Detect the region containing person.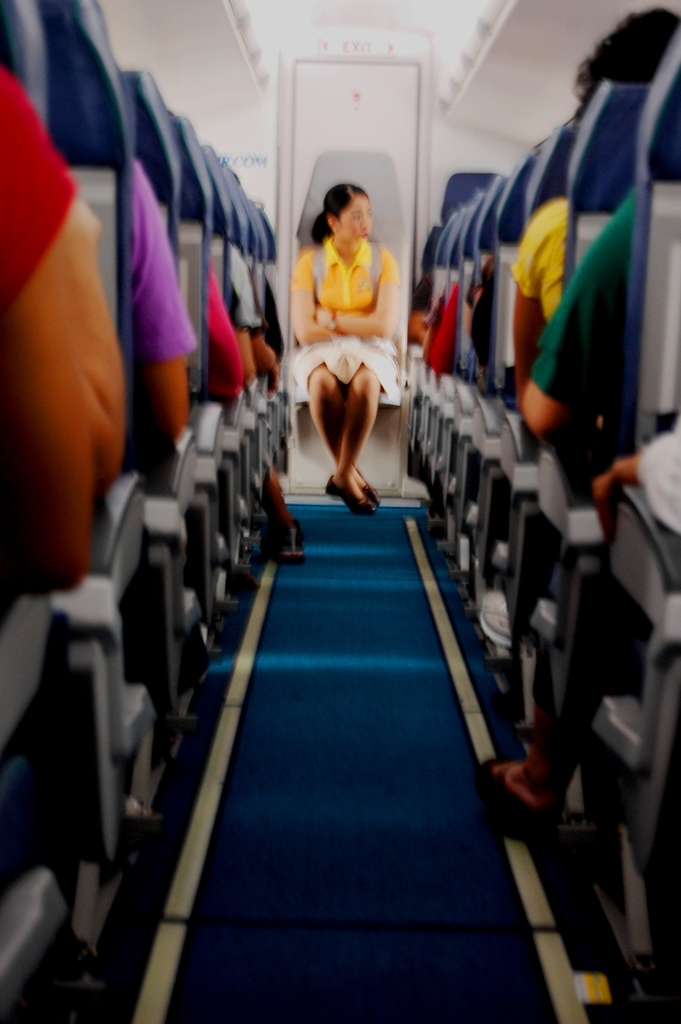
(x1=288, y1=185, x2=400, y2=516).
